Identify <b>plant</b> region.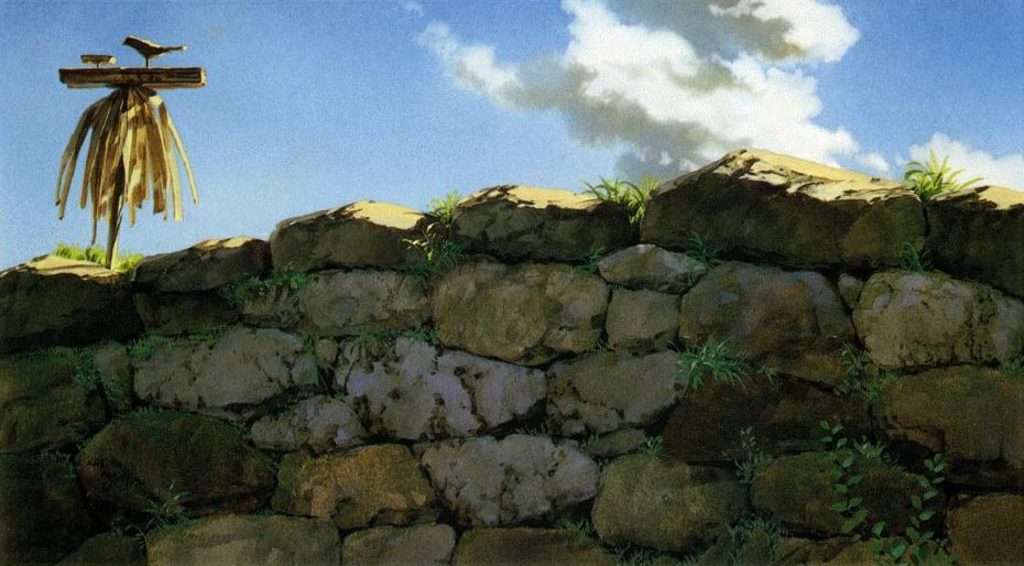
Region: rect(665, 328, 771, 406).
